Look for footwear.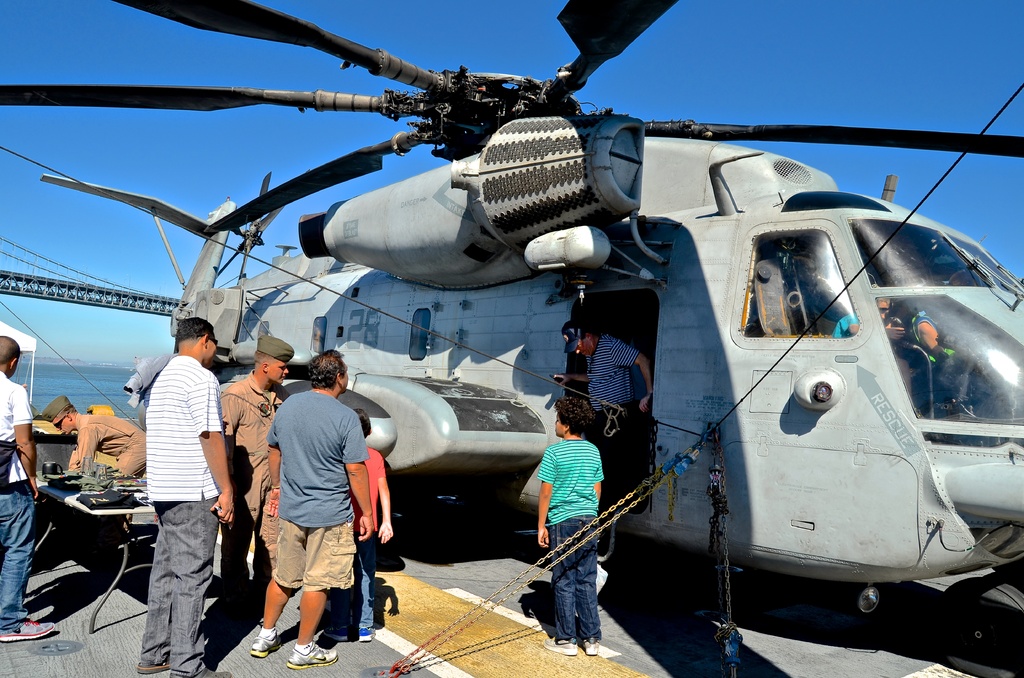
Found: 318/627/351/640.
